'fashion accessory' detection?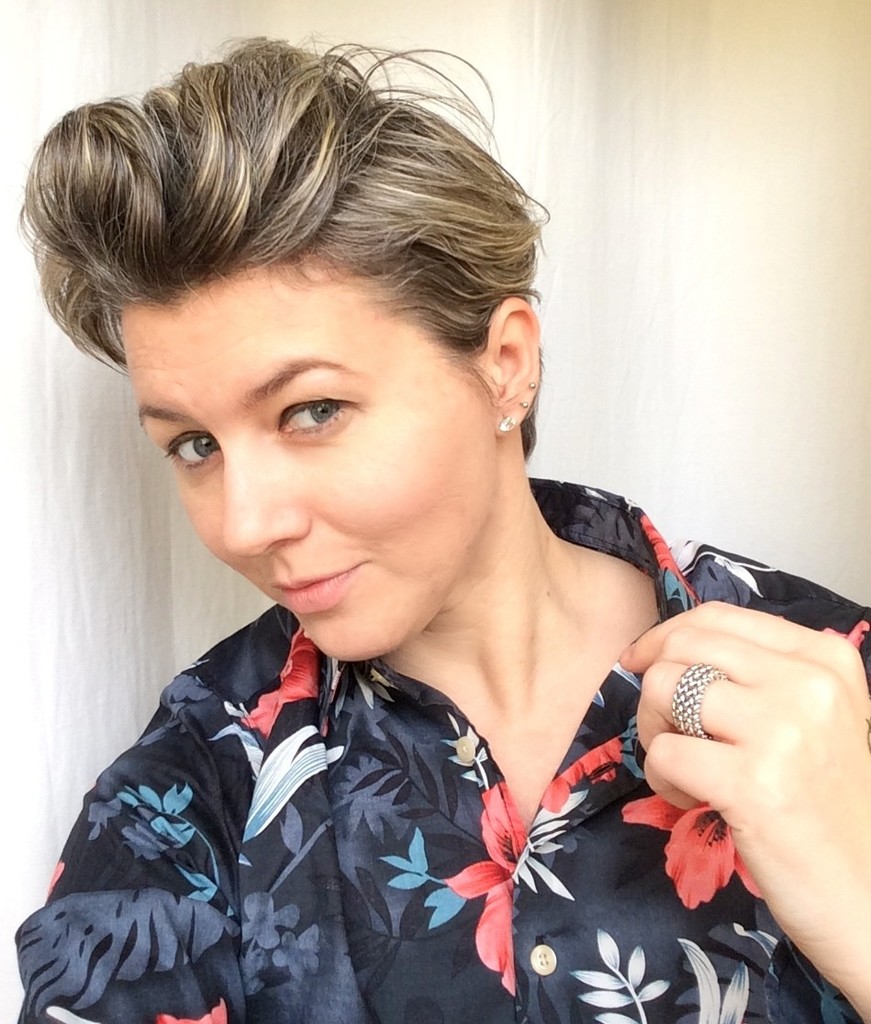
l=499, t=420, r=508, b=434
